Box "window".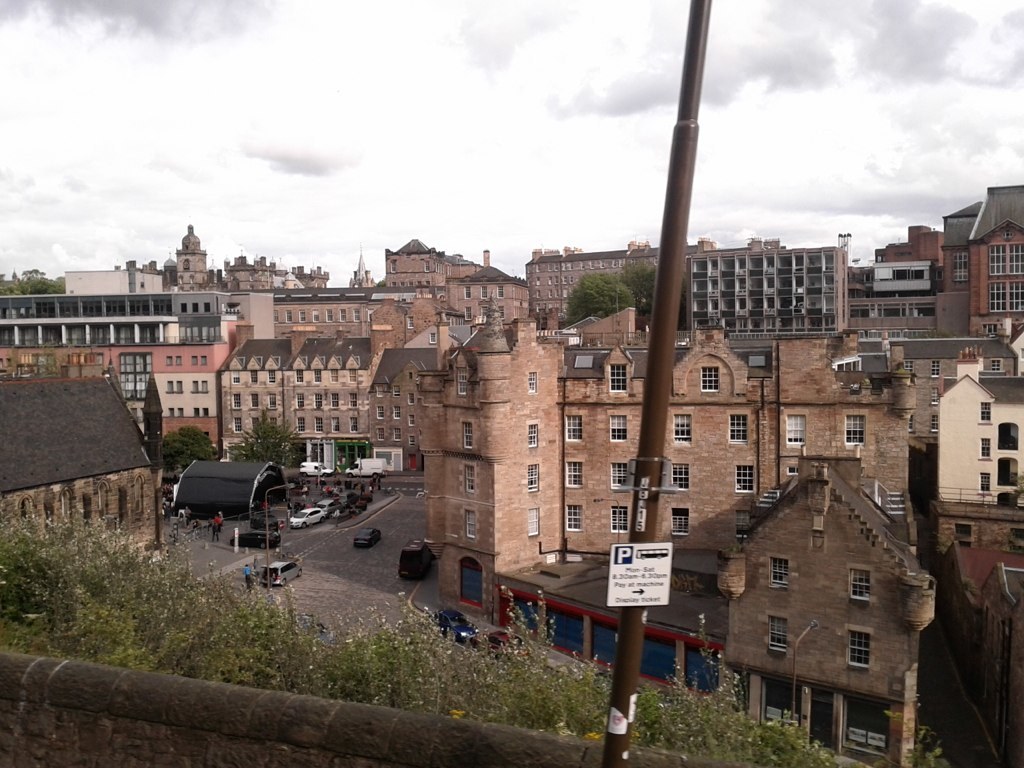
x1=253, y1=394, x2=257, y2=405.
